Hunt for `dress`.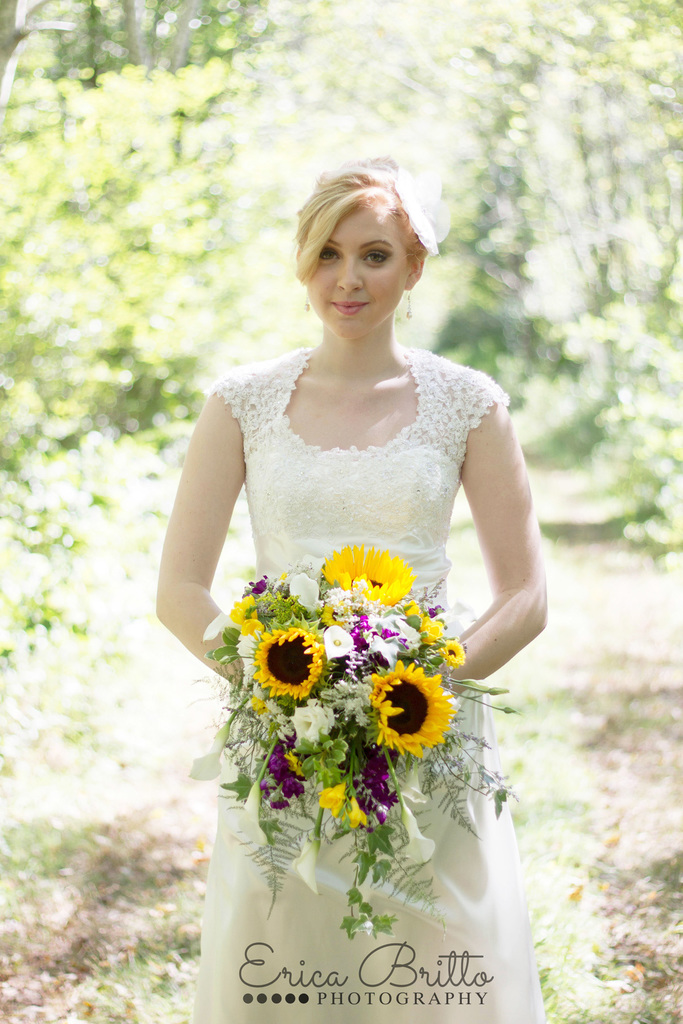
Hunted down at [left=184, top=339, right=547, bottom=1023].
